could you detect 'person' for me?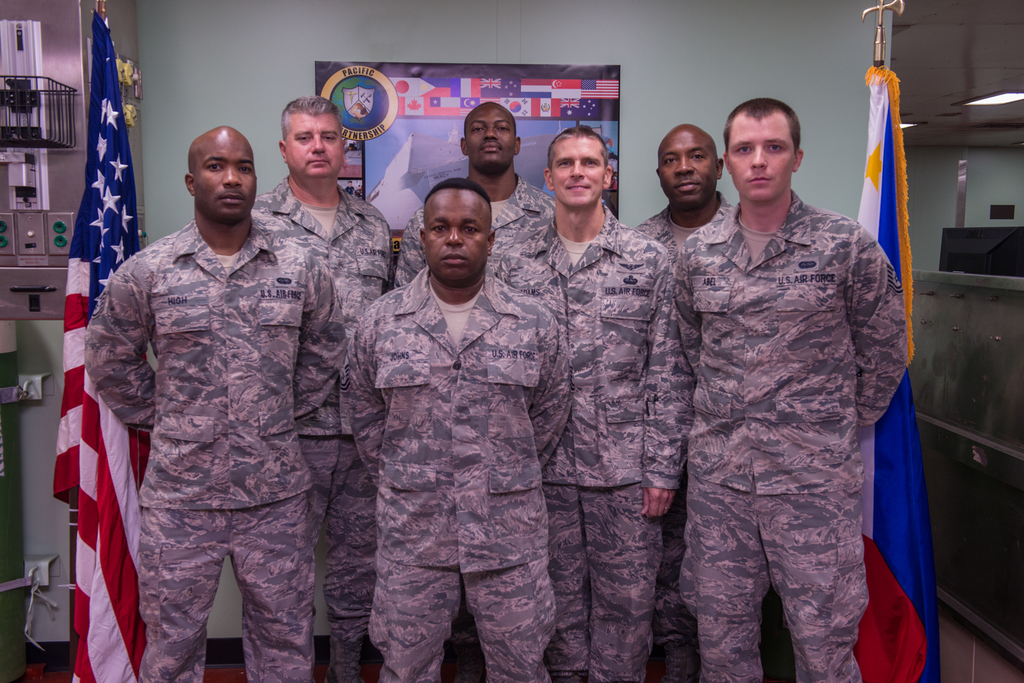
Detection result: (x1=242, y1=84, x2=401, y2=682).
